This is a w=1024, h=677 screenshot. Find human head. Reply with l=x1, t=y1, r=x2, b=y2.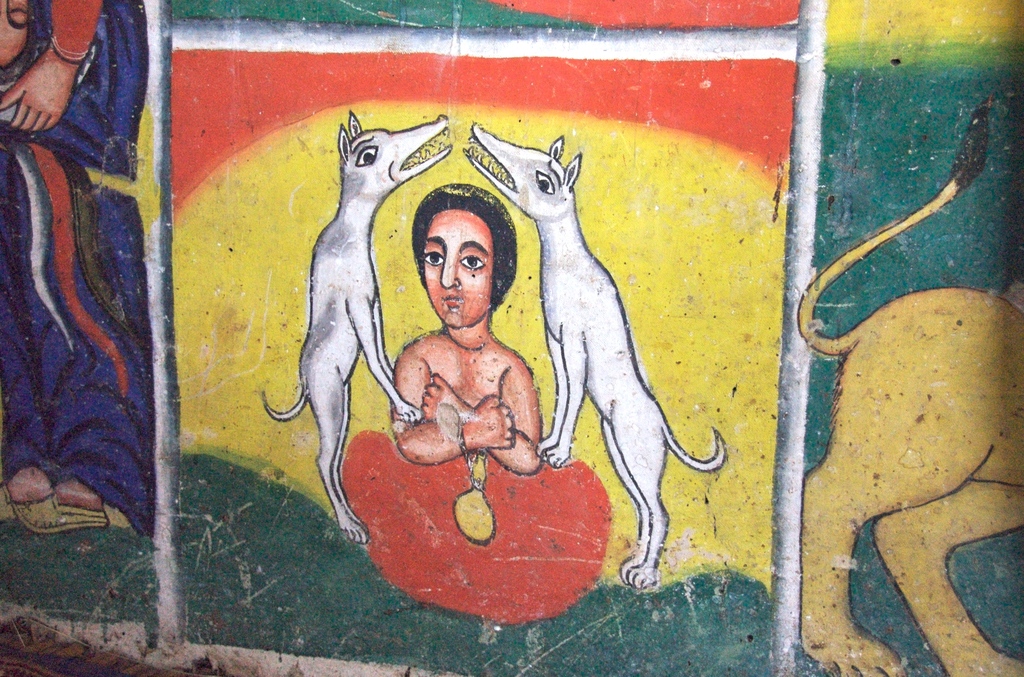
l=404, t=192, r=496, b=331.
